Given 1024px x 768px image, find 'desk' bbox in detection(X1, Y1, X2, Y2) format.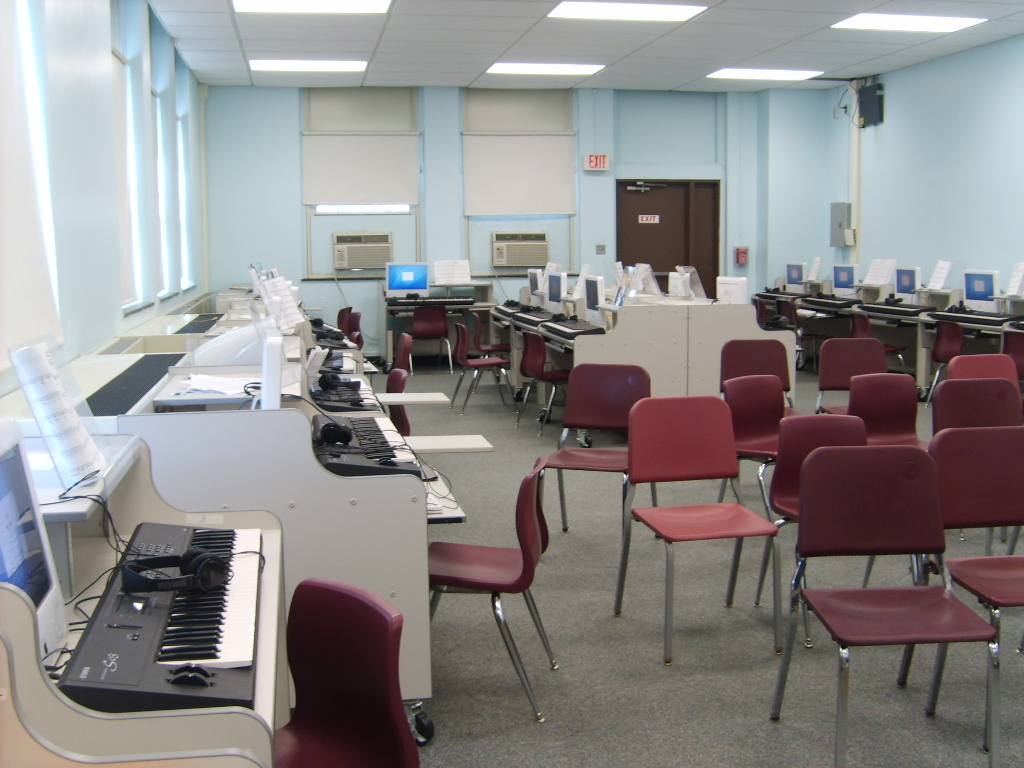
detection(55, 359, 445, 767).
